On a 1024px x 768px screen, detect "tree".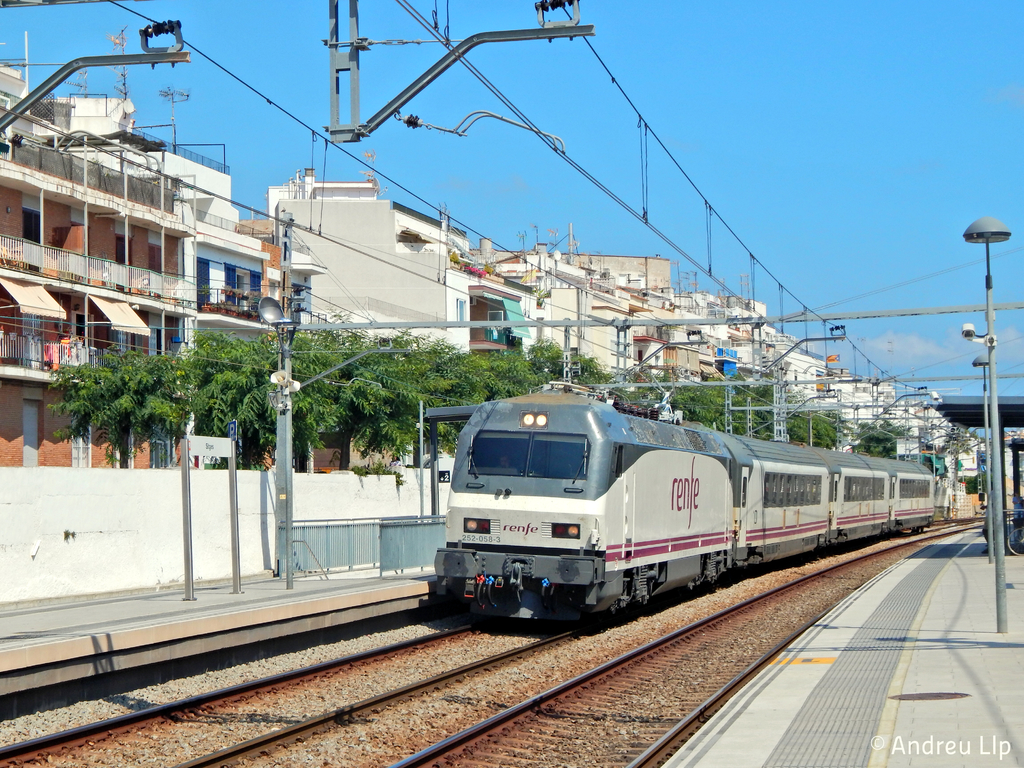
744/373/775/437.
